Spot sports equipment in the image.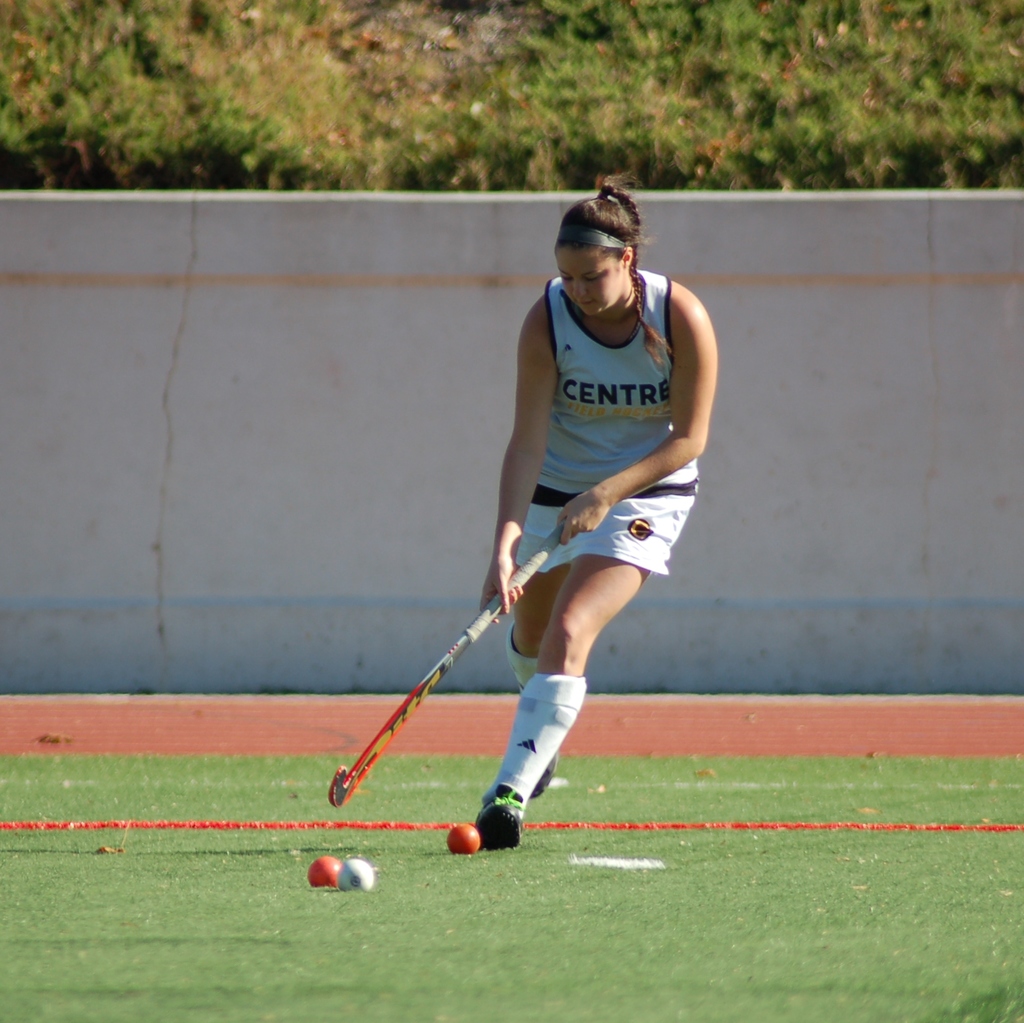
sports equipment found at [511,278,700,574].
